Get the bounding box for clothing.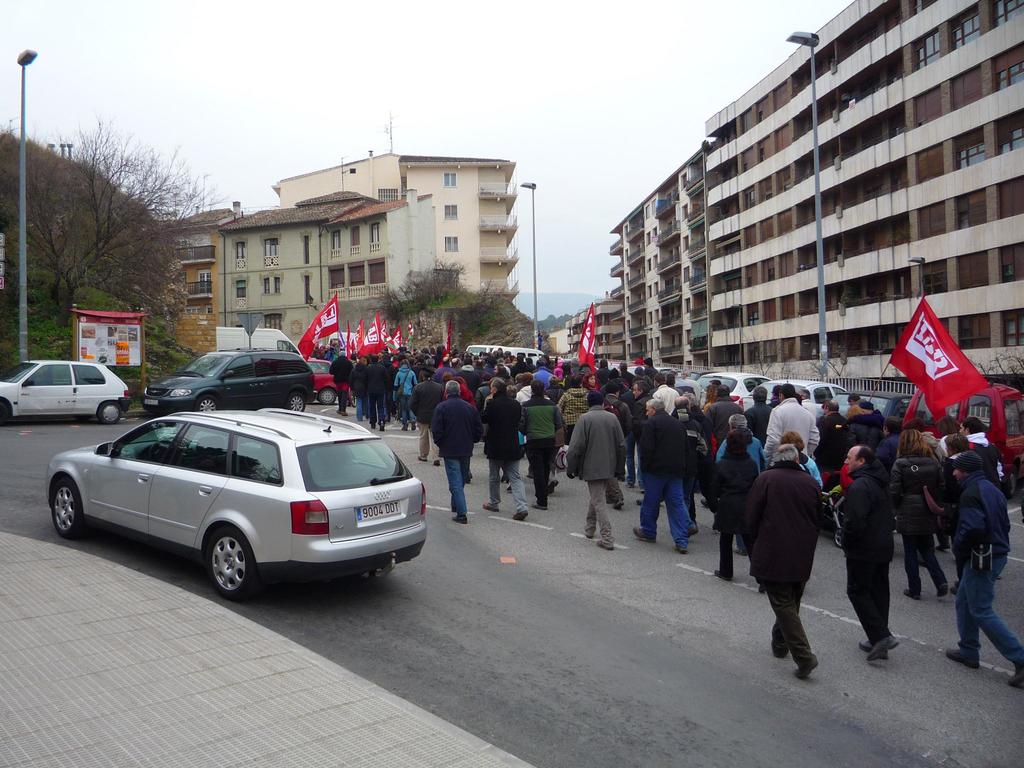
{"left": 684, "top": 406, "right": 710, "bottom": 457}.
